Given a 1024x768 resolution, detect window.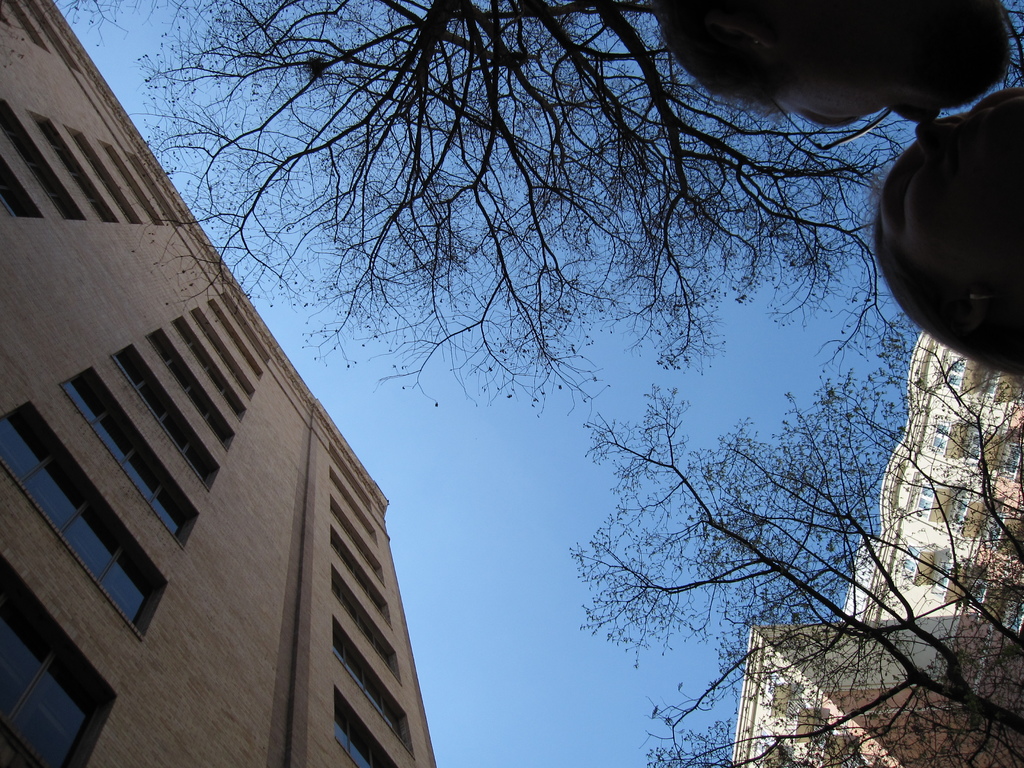
<box>0,562,106,767</box>.
